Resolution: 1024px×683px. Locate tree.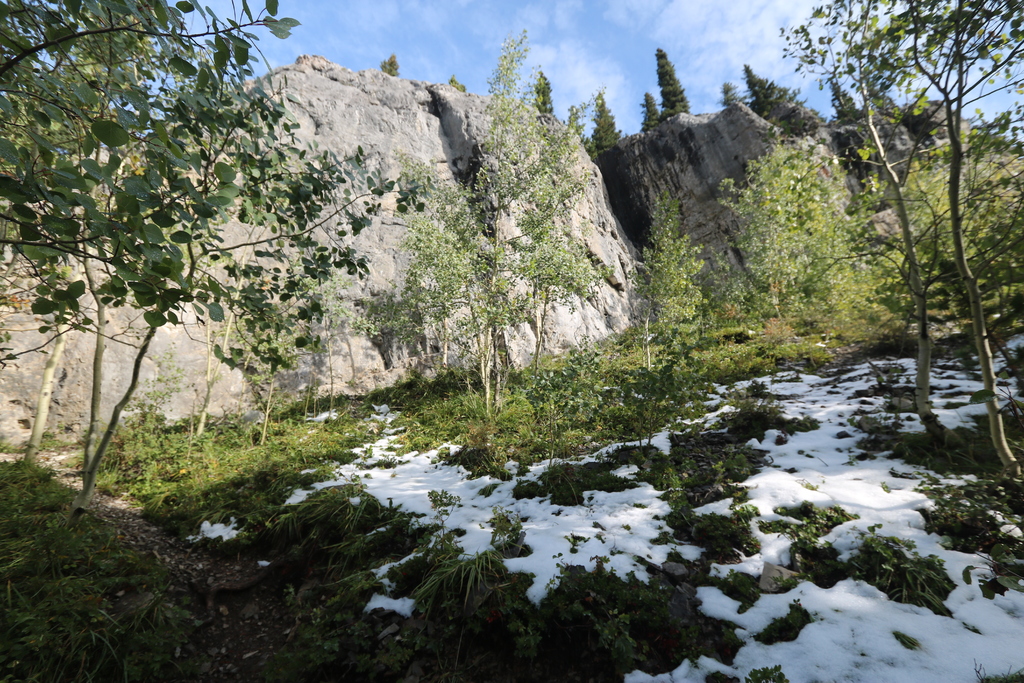
745:65:806:120.
